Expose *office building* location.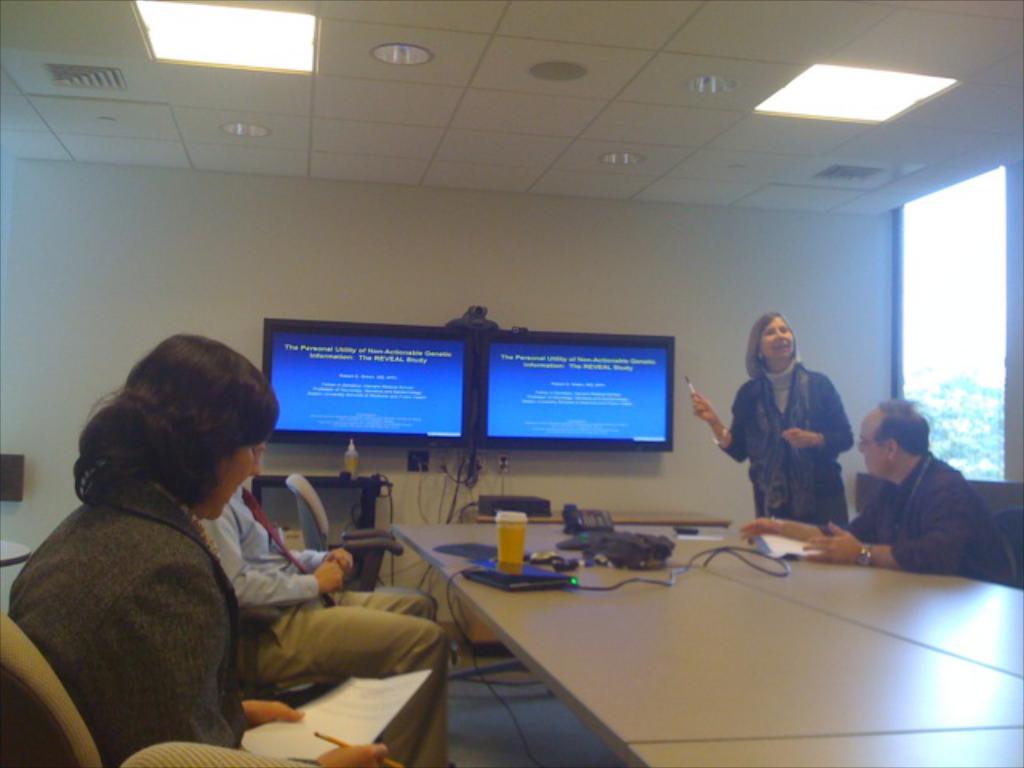
Exposed at <bbox>0, 21, 979, 767</bbox>.
